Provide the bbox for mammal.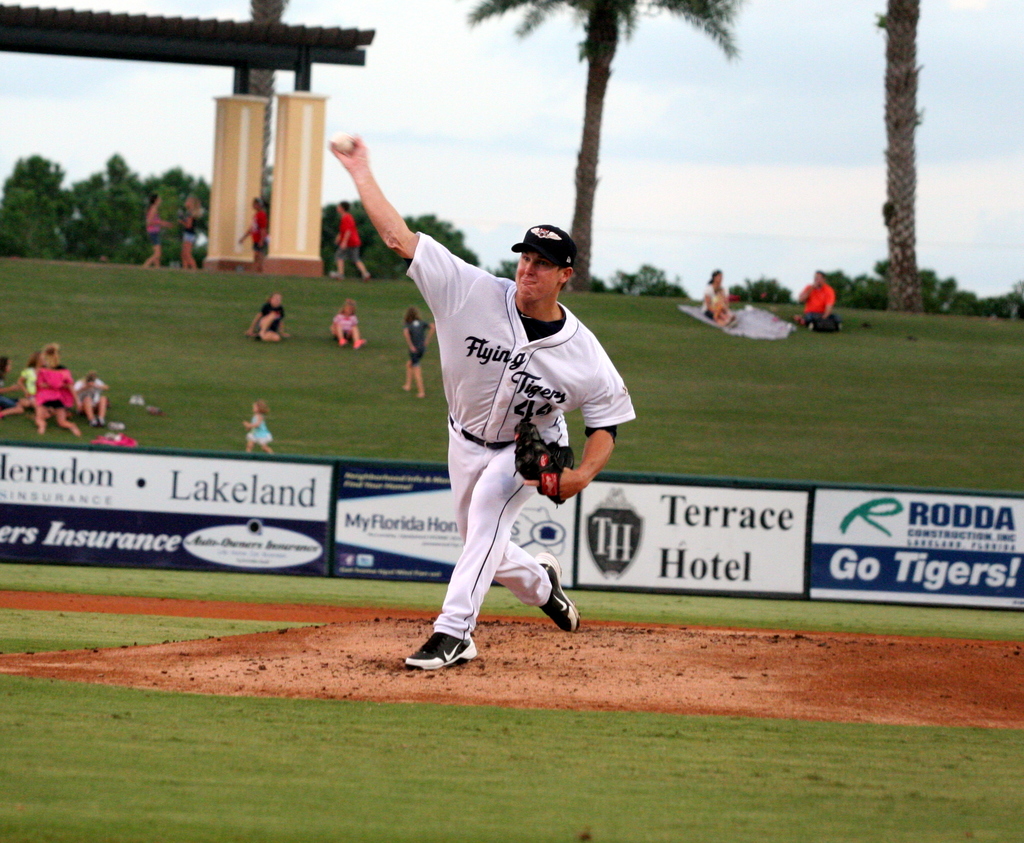
crop(399, 307, 440, 401).
